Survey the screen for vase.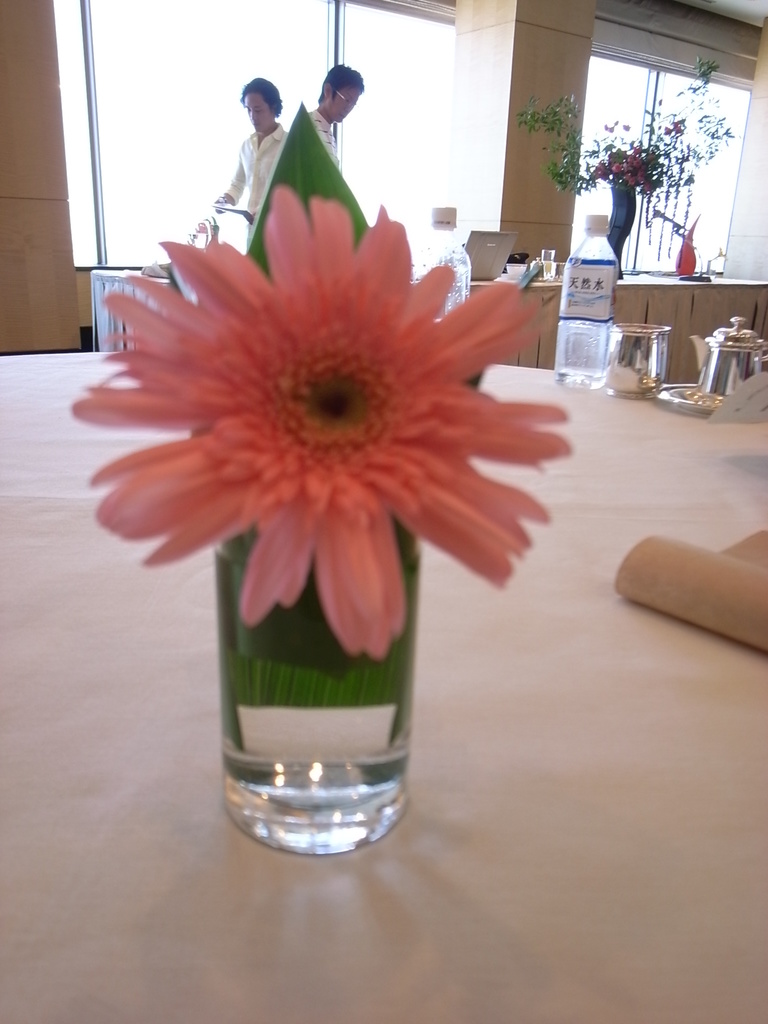
Survey found: crop(610, 185, 636, 267).
